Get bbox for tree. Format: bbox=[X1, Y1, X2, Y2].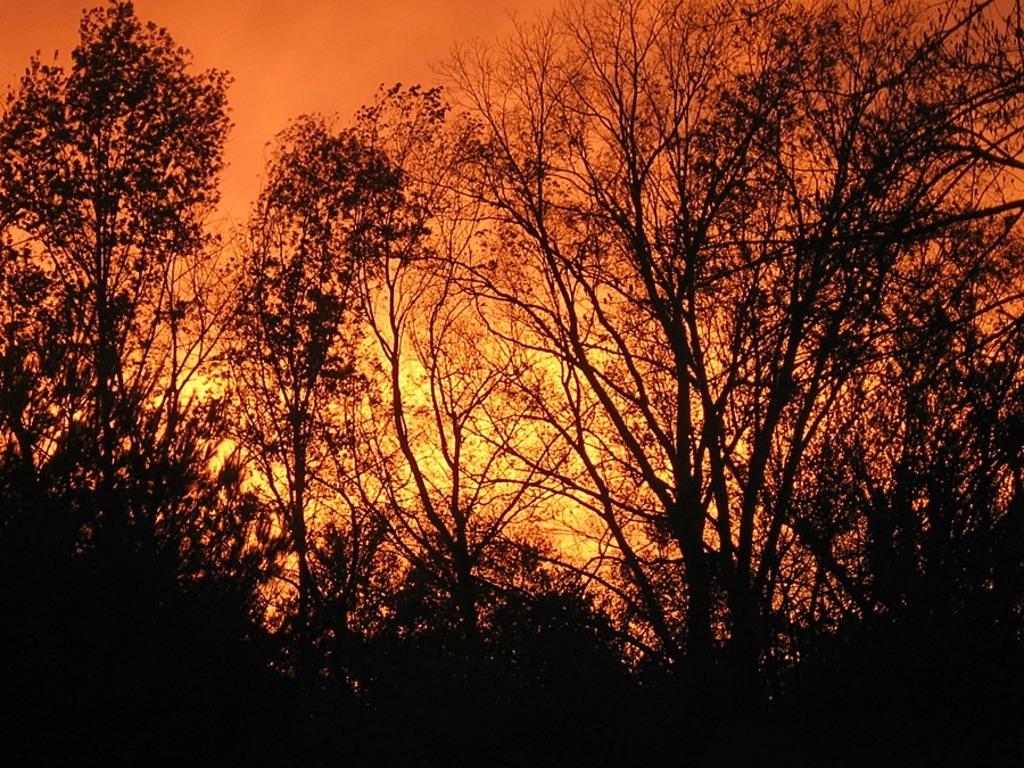
bbox=[295, 77, 572, 669].
